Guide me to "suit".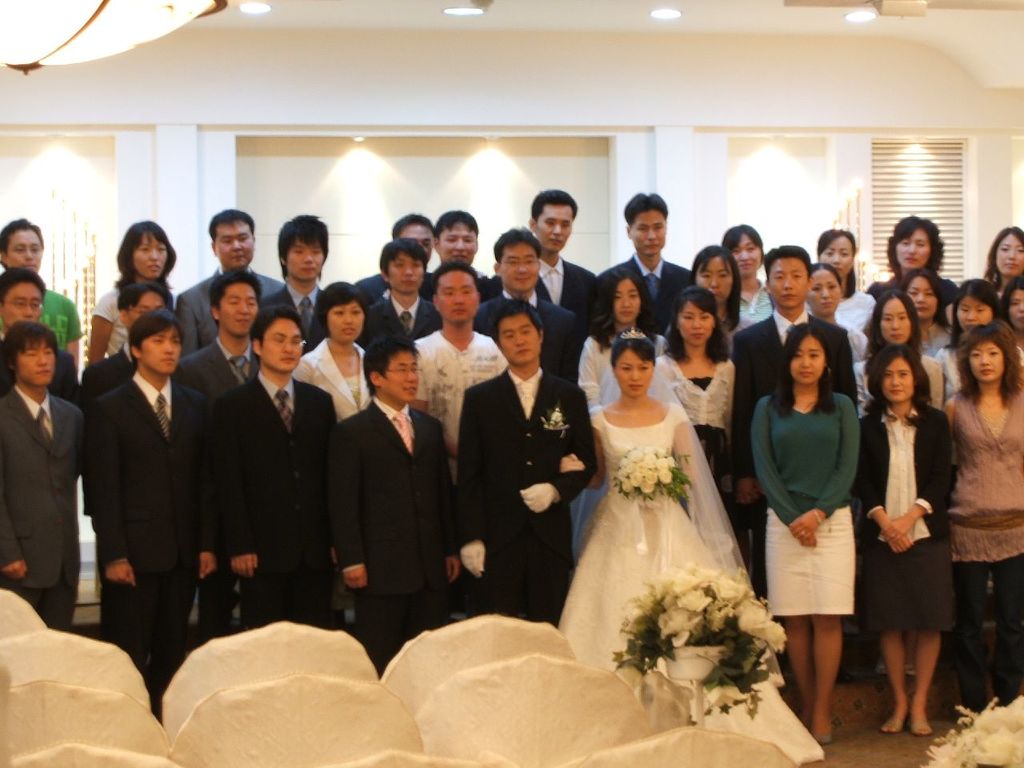
Guidance: (left=179, top=337, right=263, bottom=407).
